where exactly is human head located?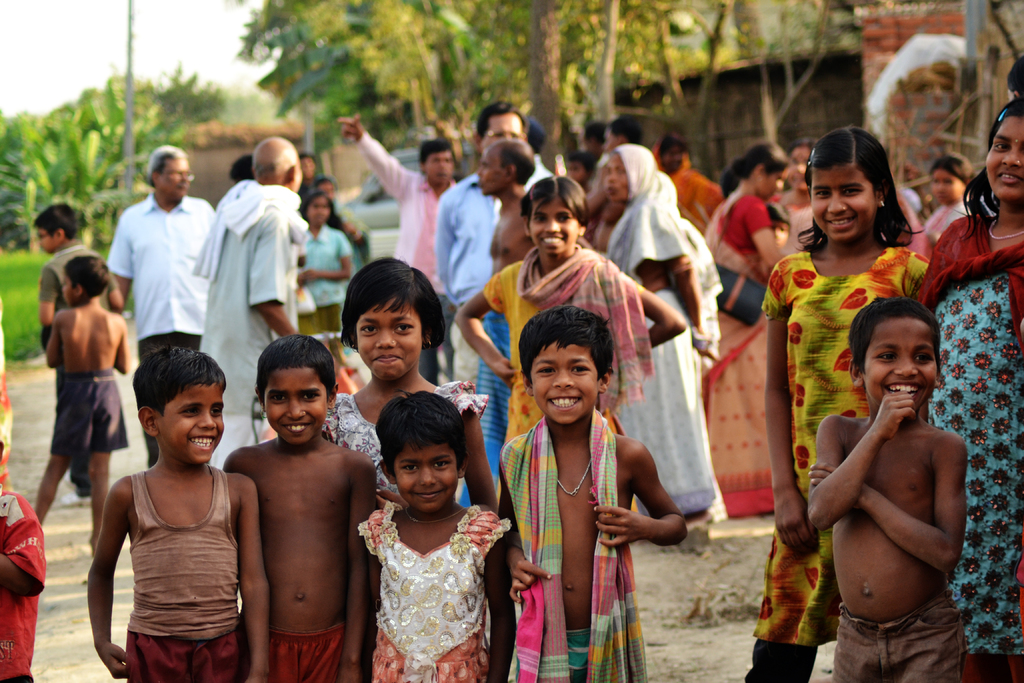
Its bounding box is [131, 347, 226, 467].
